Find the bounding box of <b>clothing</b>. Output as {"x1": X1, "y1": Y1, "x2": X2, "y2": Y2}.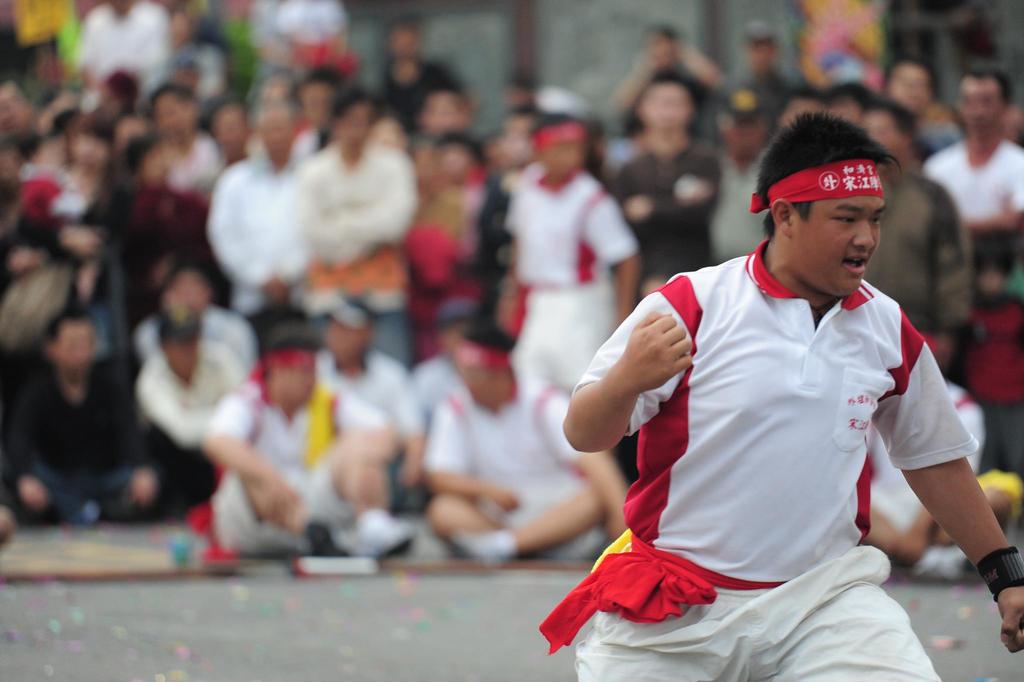
{"x1": 606, "y1": 131, "x2": 751, "y2": 283}.
